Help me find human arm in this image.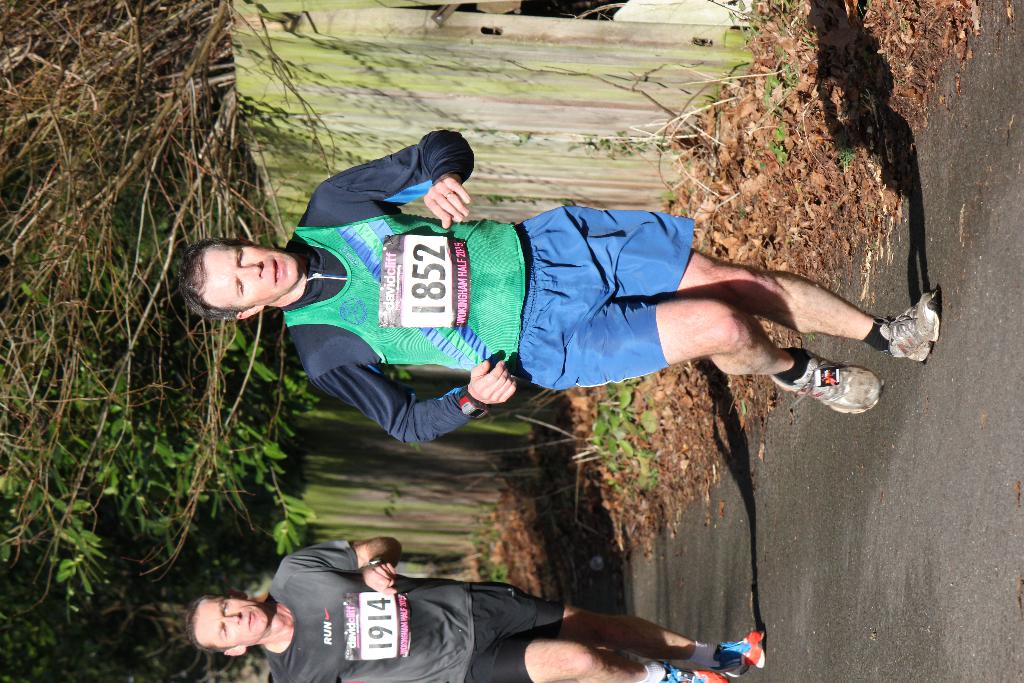
Found it: <region>287, 534, 404, 604</region>.
